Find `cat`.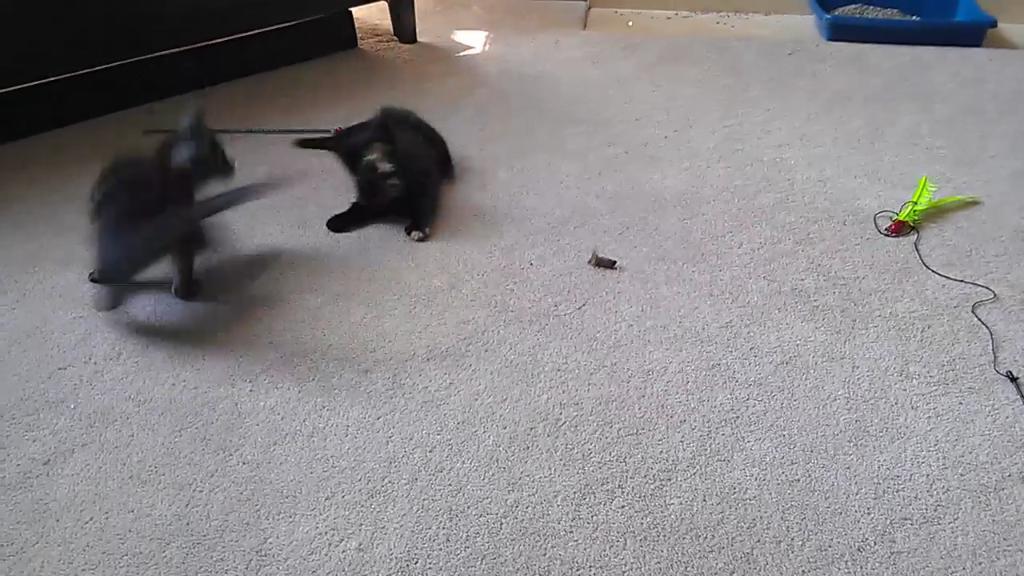
BBox(294, 106, 466, 242).
